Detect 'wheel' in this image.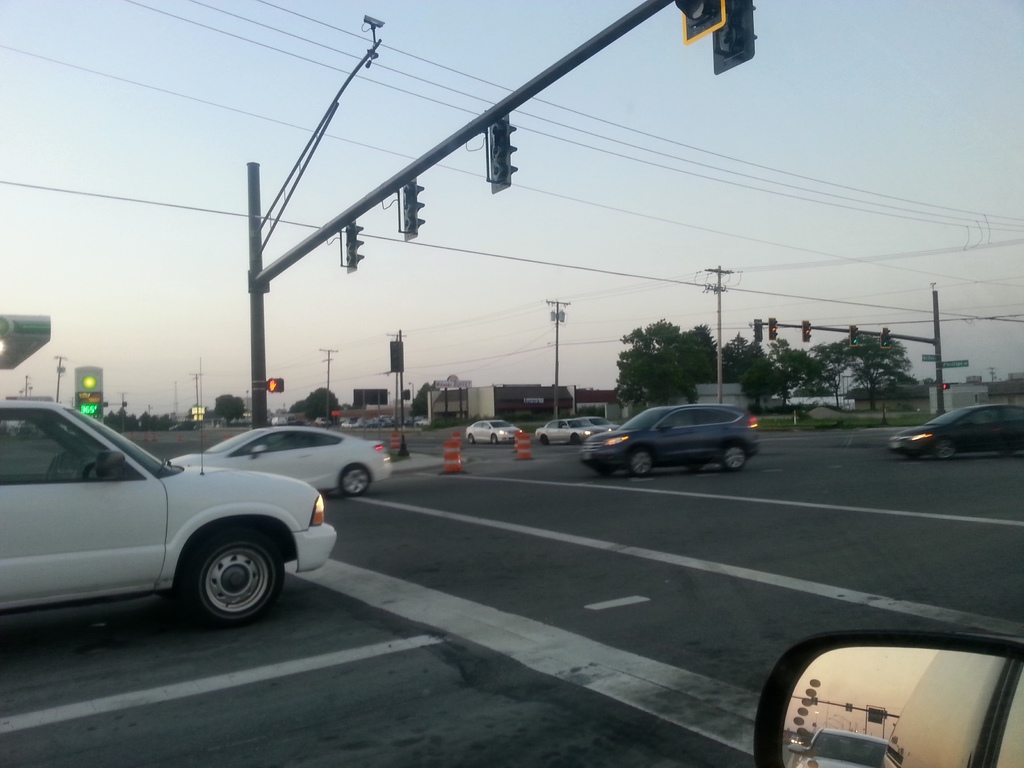
Detection: <box>154,536,268,628</box>.
